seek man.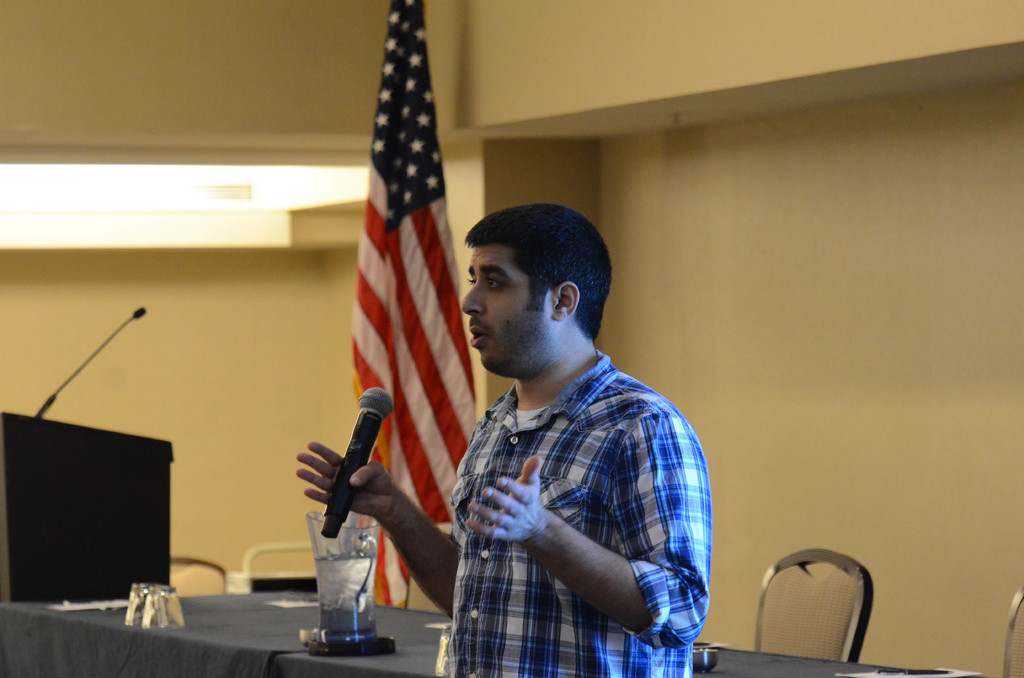
{"x1": 314, "y1": 148, "x2": 735, "y2": 644}.
